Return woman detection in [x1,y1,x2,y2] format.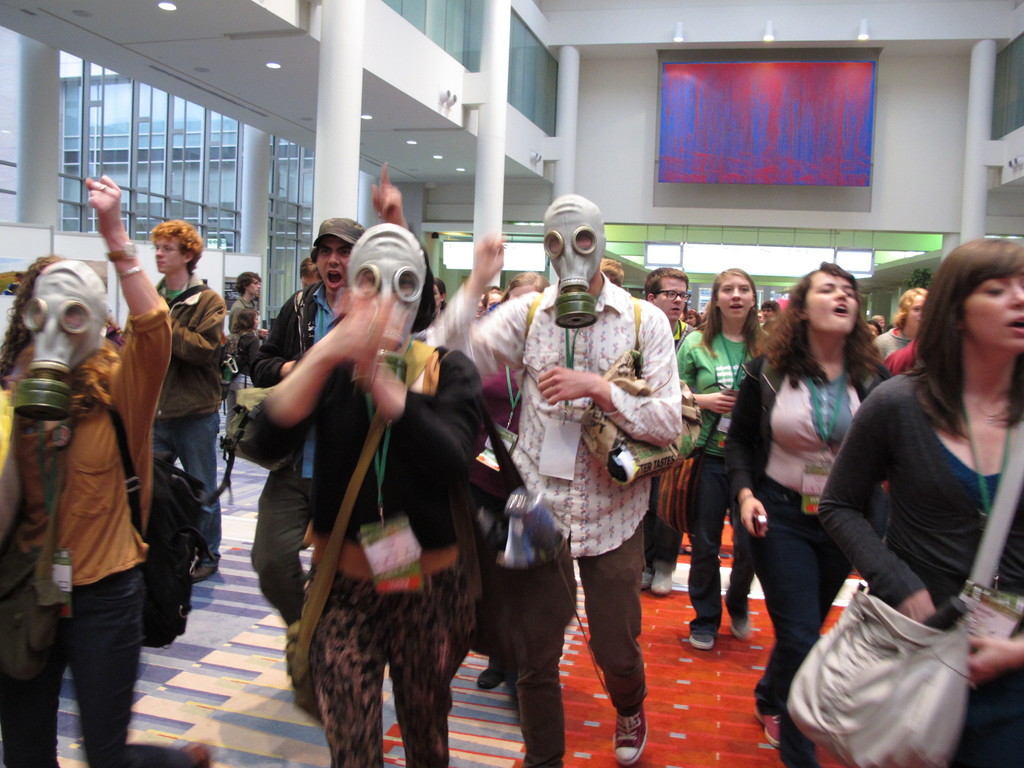
[225,310,263,440].
